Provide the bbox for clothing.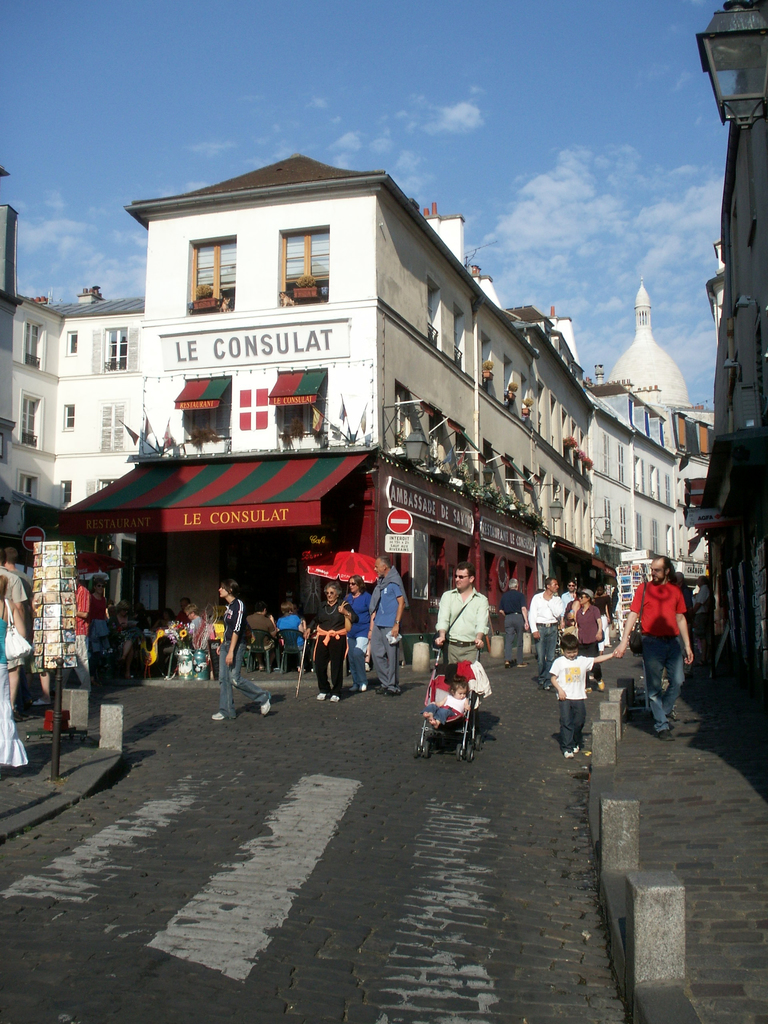
bbox=(246, 609, 274, 665).
